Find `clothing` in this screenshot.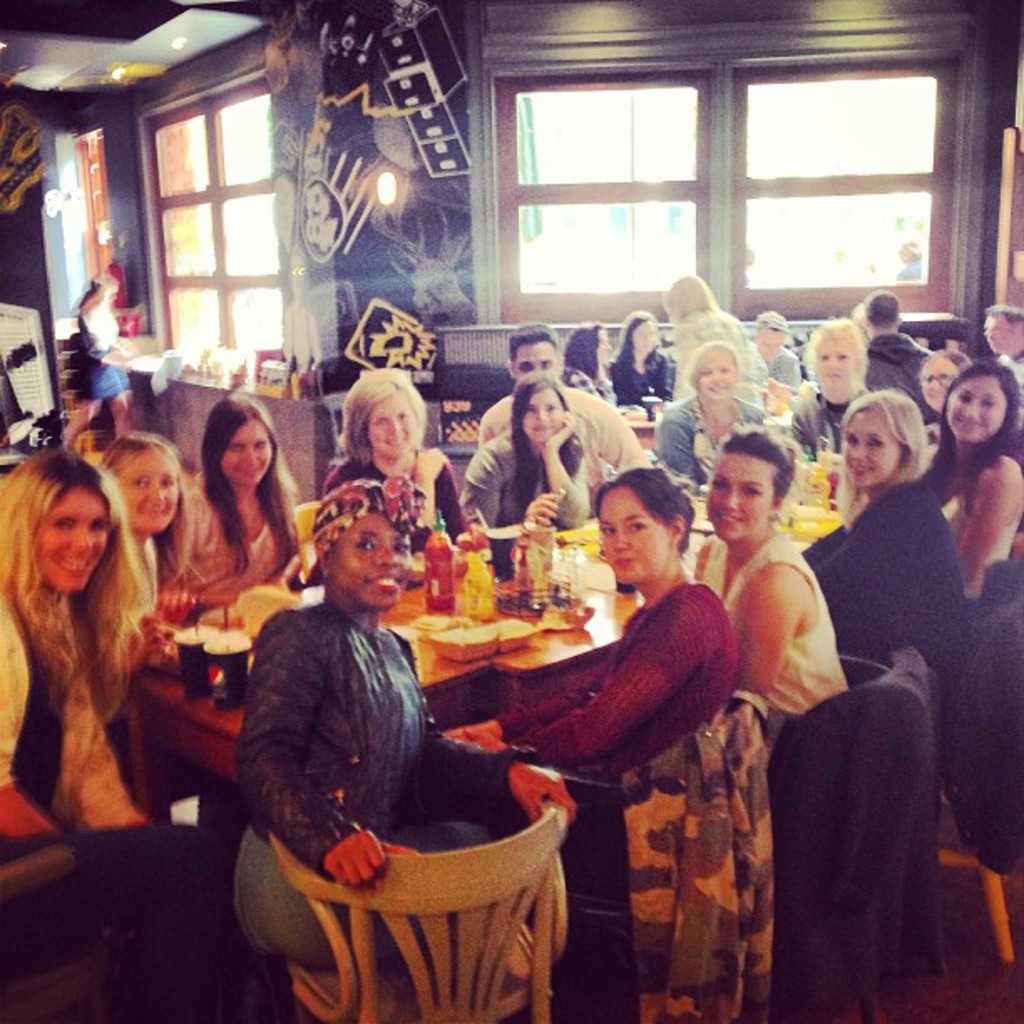
The bounding box for `clothing` is detection(0, 599, 139, 842).
